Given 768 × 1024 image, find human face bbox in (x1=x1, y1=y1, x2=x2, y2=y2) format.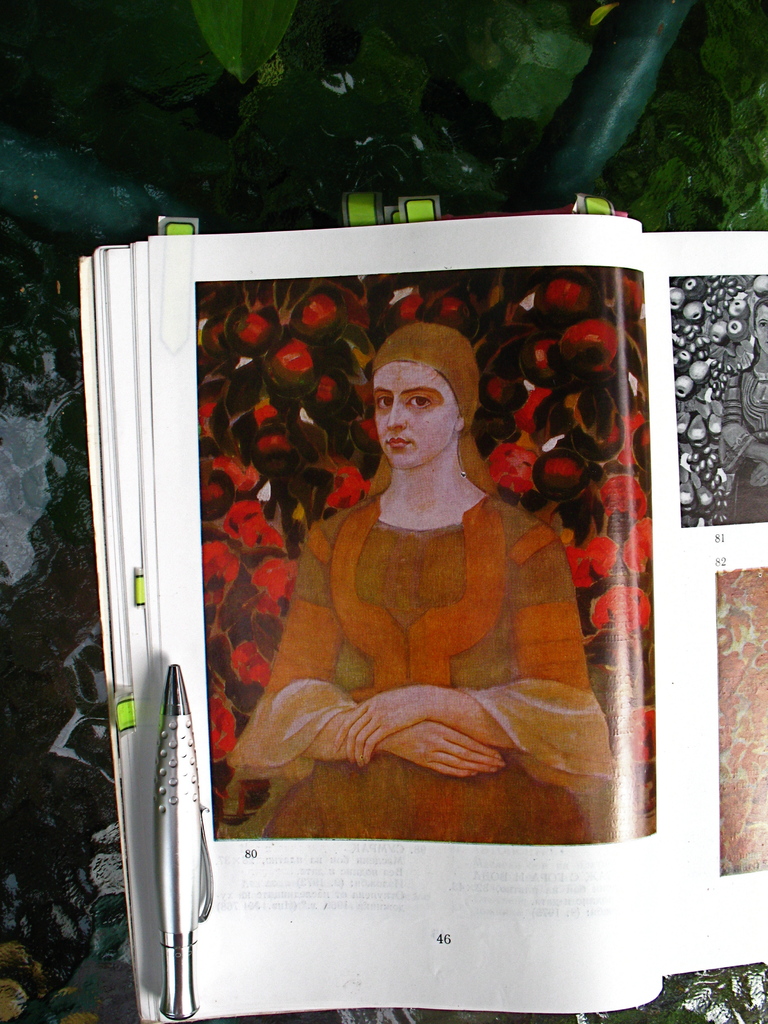
(x1=758, y1=302, x2=767, y2=355).
